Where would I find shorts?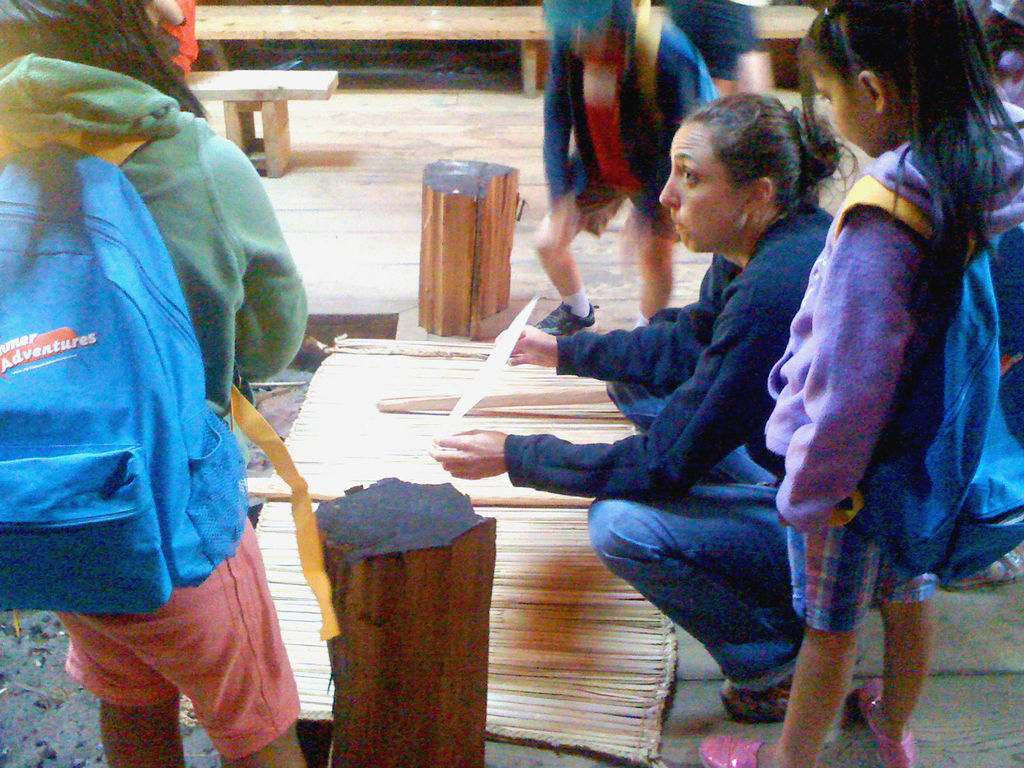
At BBox(781, 503, 928, 623).
